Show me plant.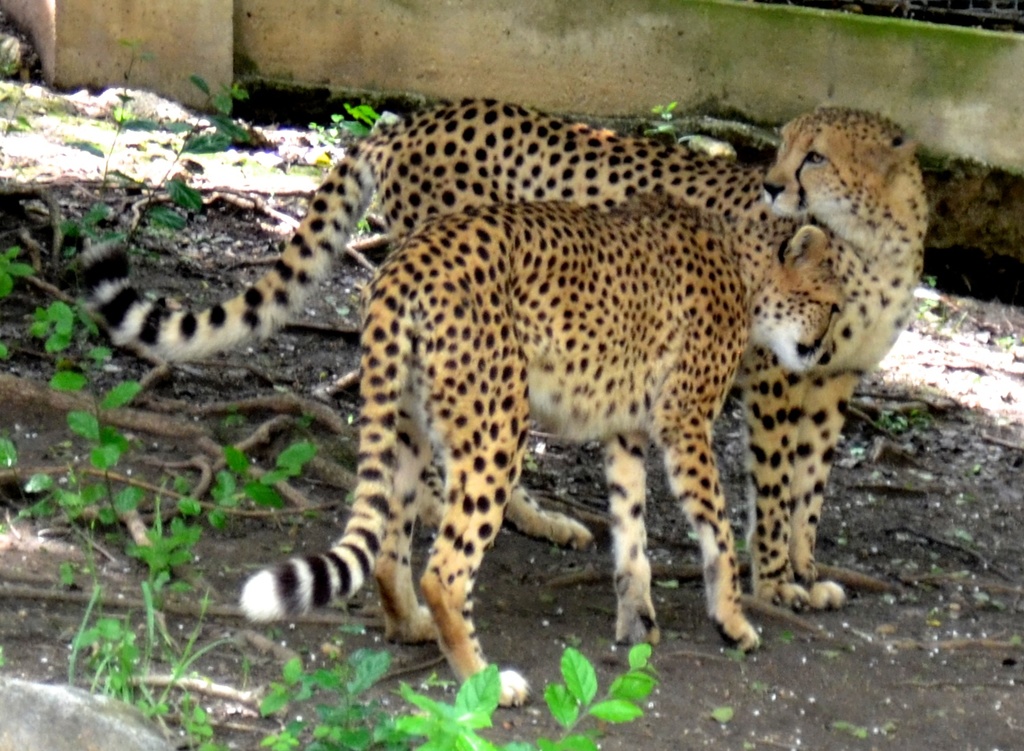
plant is here: l=1, t=56, r=259, b=419.
